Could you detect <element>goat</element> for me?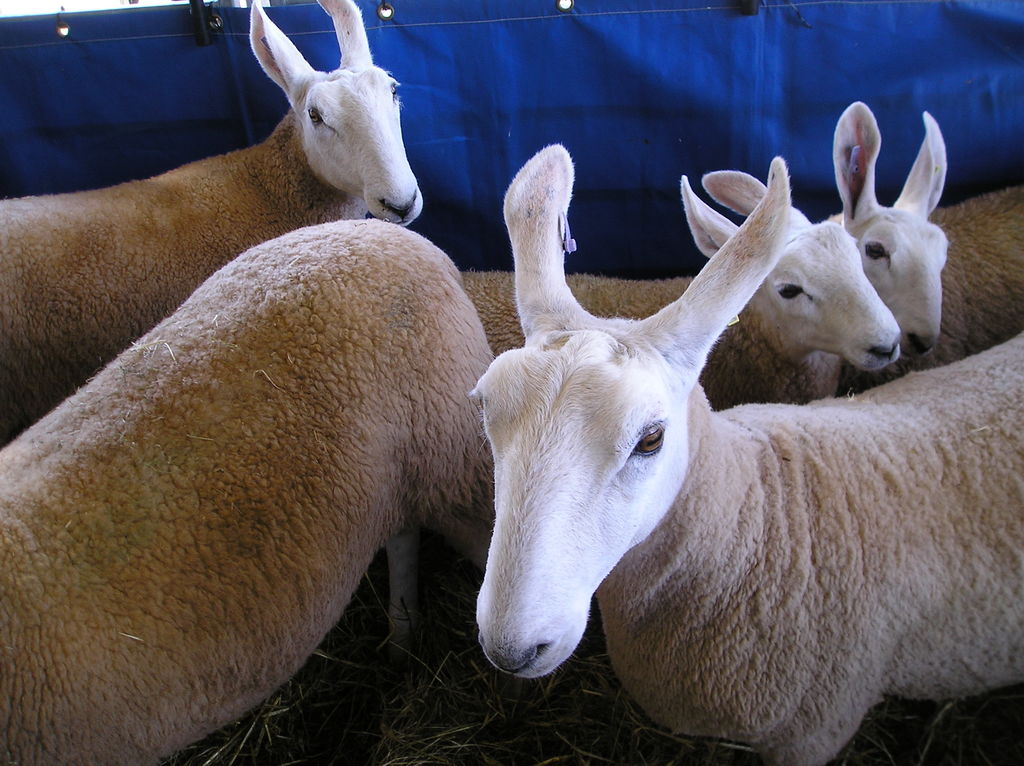
Detection result: [449, 163, 915, 410].
